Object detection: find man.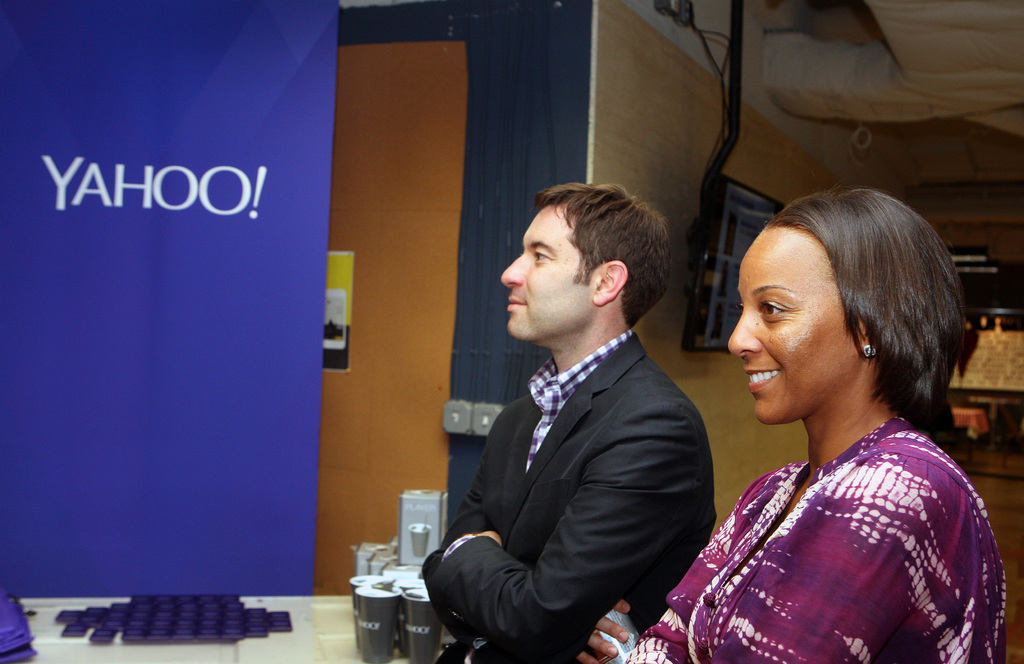
bbox(422, 164, 721, 663).
